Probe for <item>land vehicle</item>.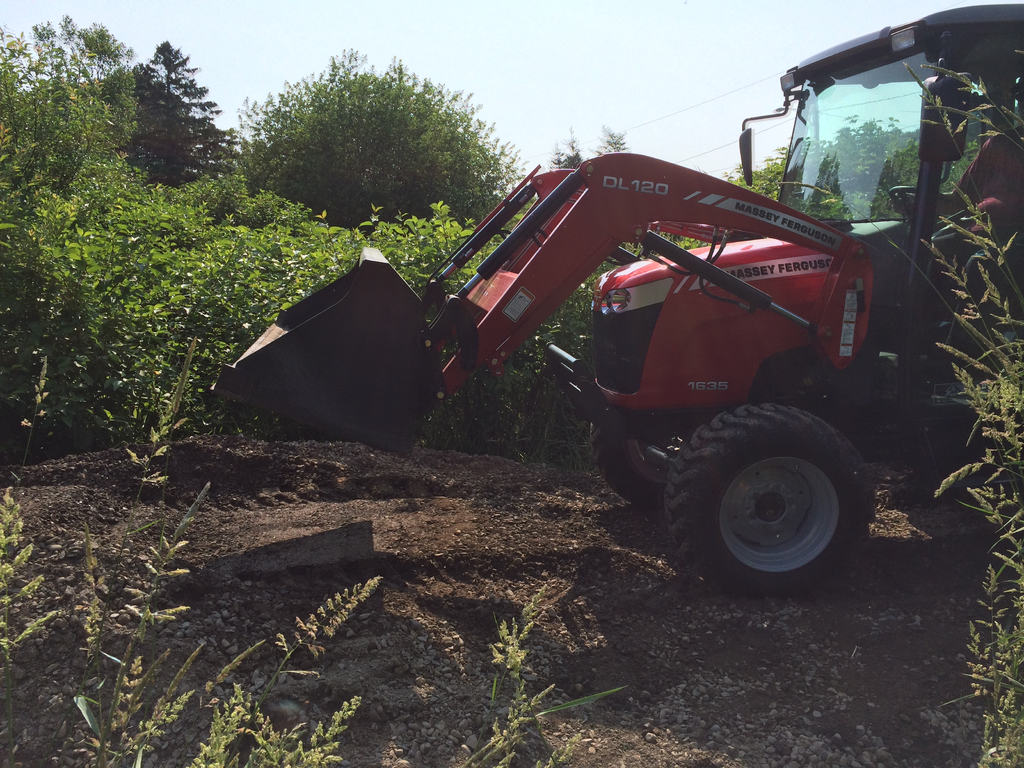
Probe result: (x1=217, y1=0, x2=1023, y2=595).
